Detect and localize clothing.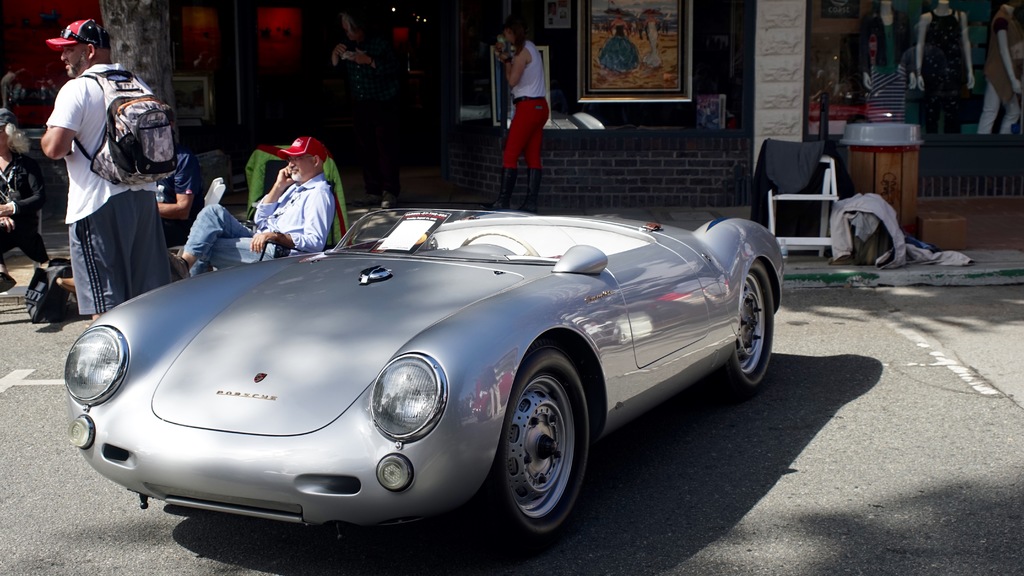
Localized at [x1=32, y1=62, x2=183, y2=317].
